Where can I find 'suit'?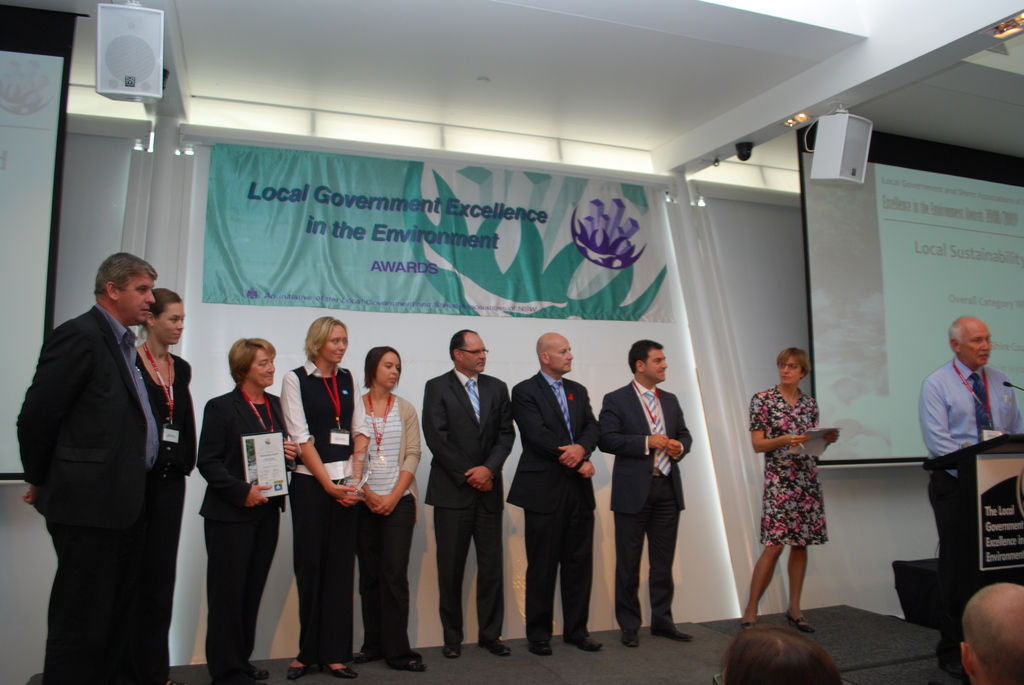
You can find it at Rect(13, 301, 169, 677).
